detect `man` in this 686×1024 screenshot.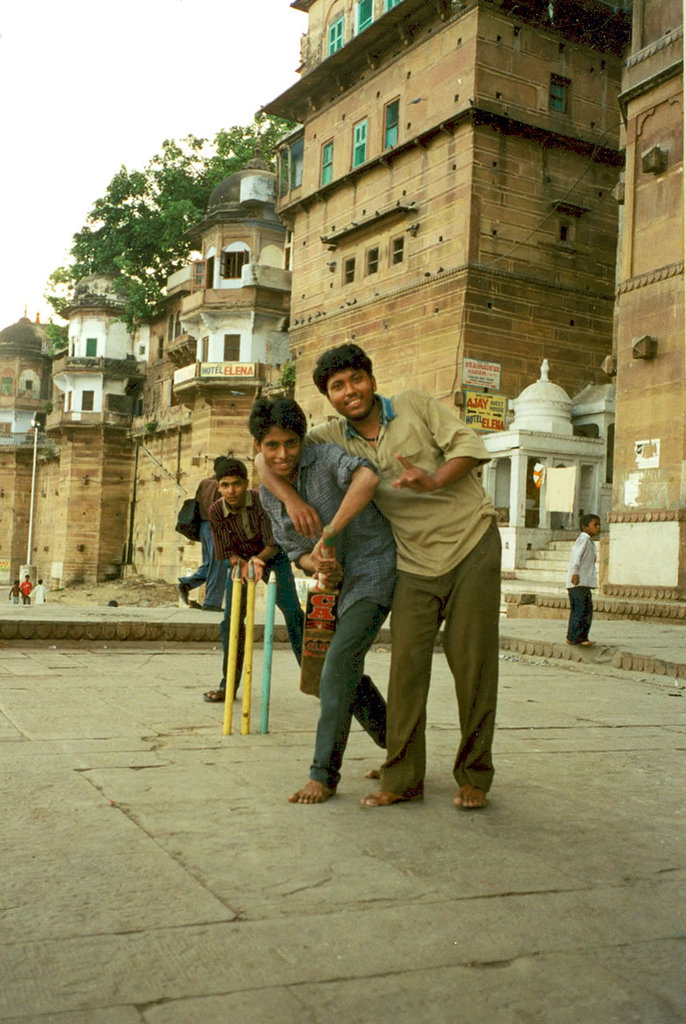
Detection: 182 454 225 606.
